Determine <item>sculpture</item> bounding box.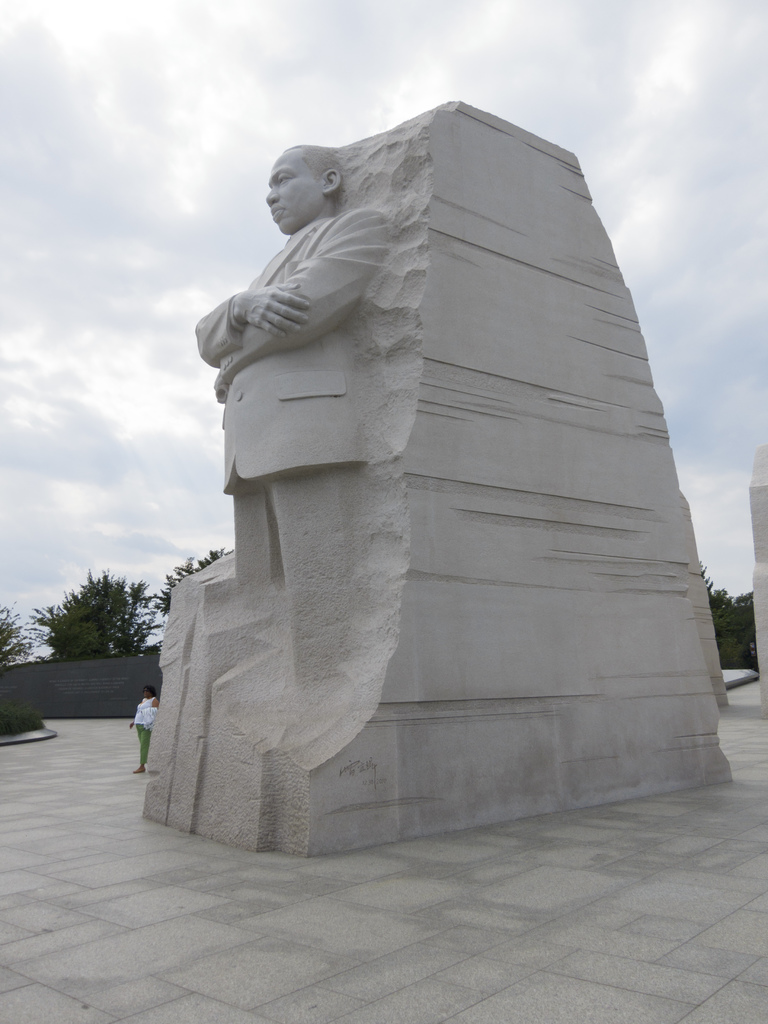
Determined: bbox(137, 97, 723, 861).
